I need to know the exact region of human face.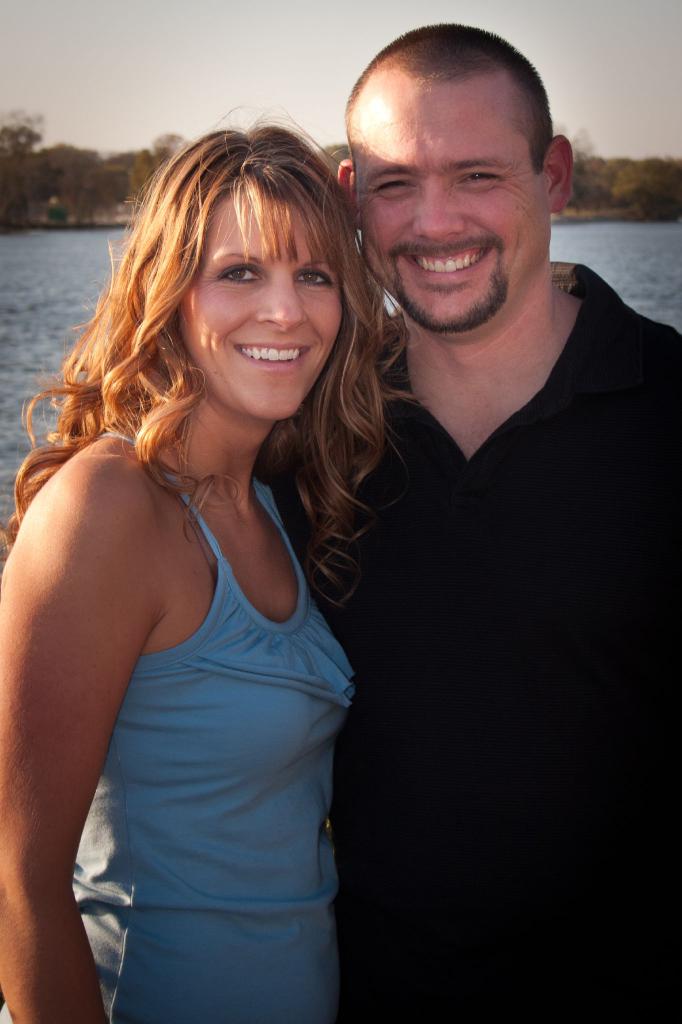
Region: [345, 59, 546, 325].
